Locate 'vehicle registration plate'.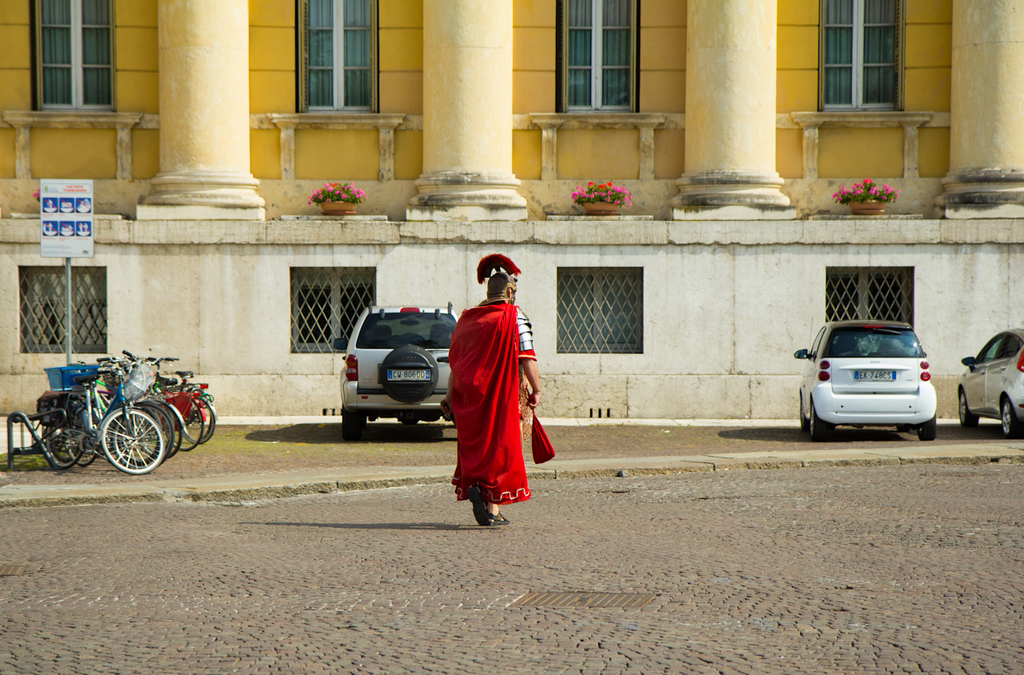
Bounding box: left=383, top=367, right=434, bottom=383.
